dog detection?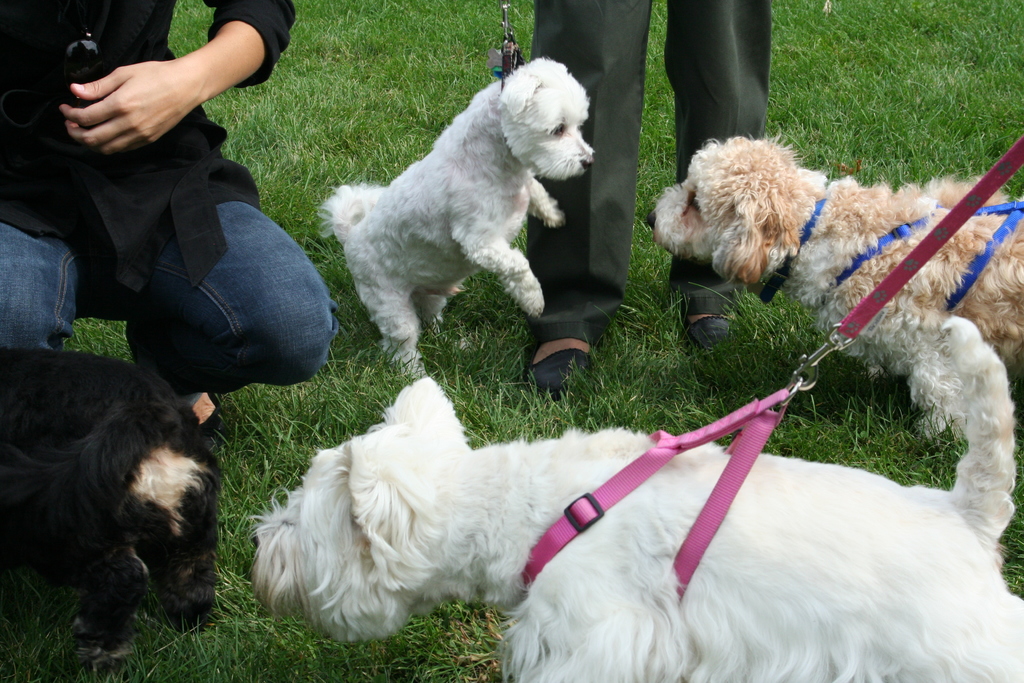
box(314, 55, 612, 384)
